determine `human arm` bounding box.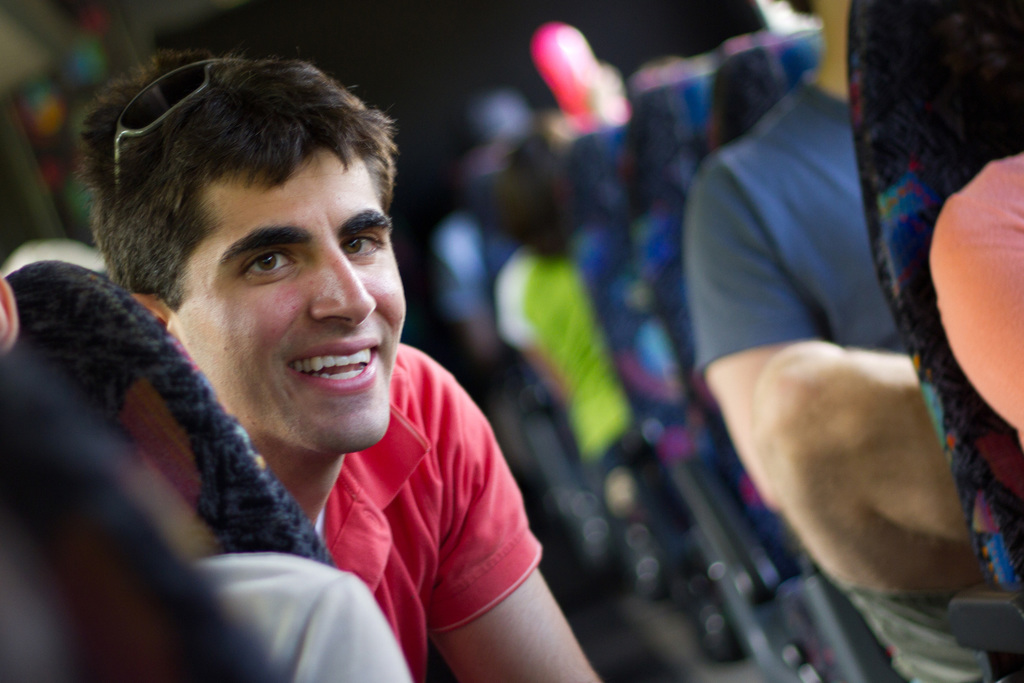
Determined: (285,567,410,682).
